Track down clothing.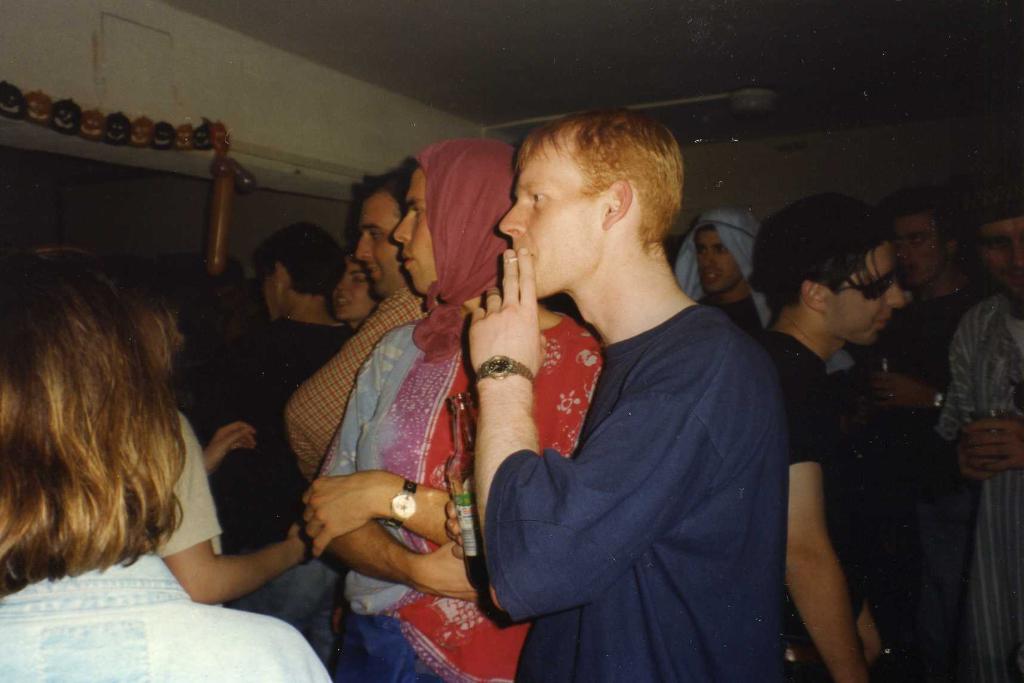
Tracked to rect(163, 406, 225, 561).
